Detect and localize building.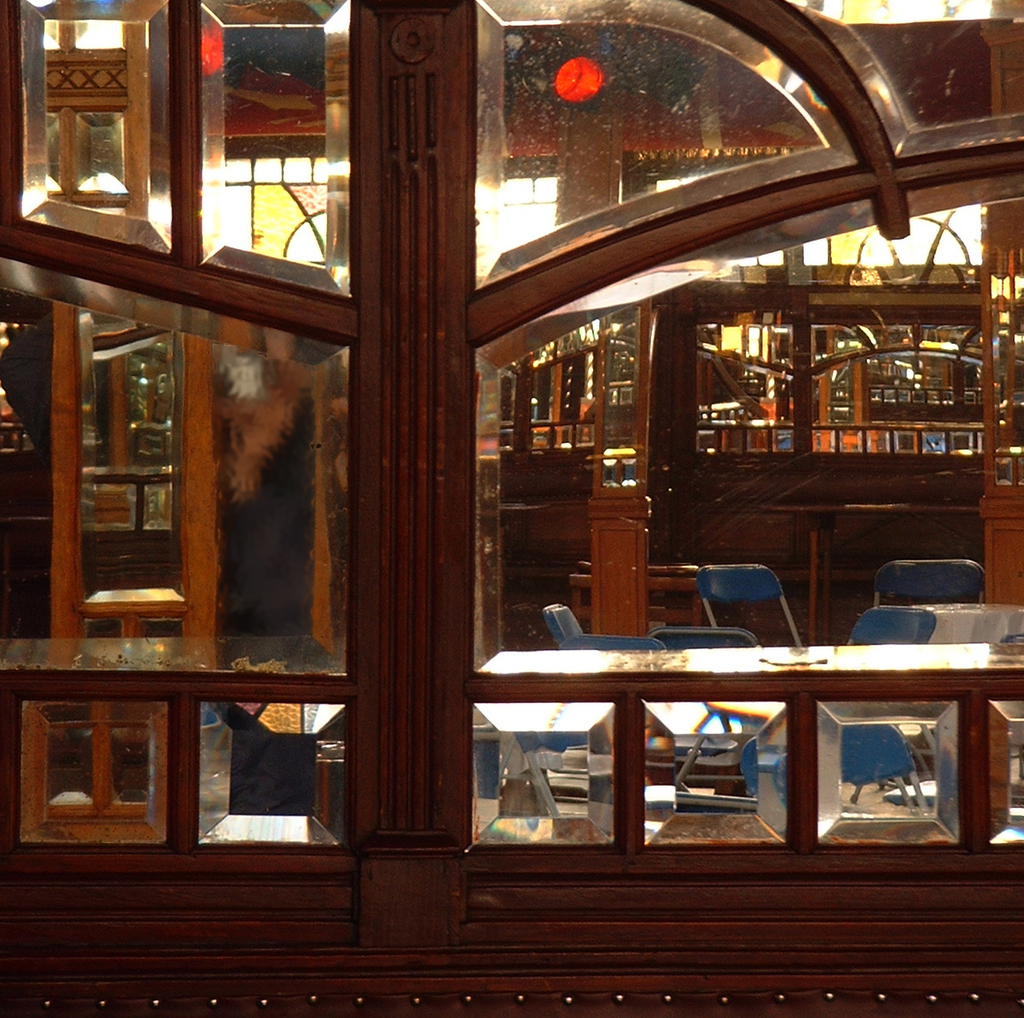
Localized at {"left": 0, "top": 0, "right": 1023, "bottom": 1017}.
